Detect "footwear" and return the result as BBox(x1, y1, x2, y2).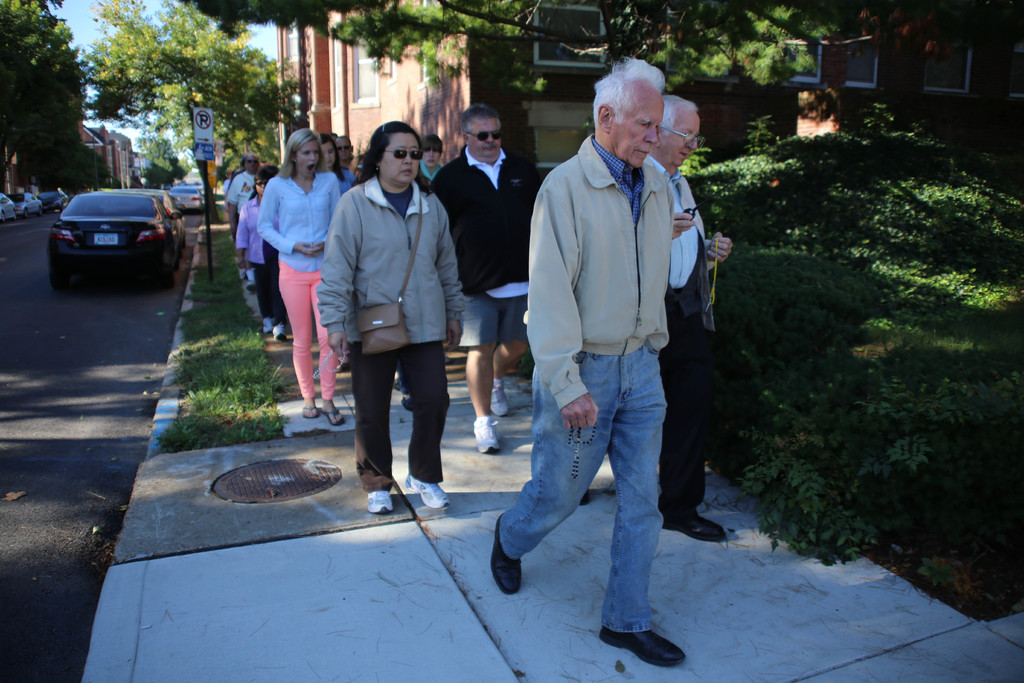
BBox(582, 492, 590, 506).
